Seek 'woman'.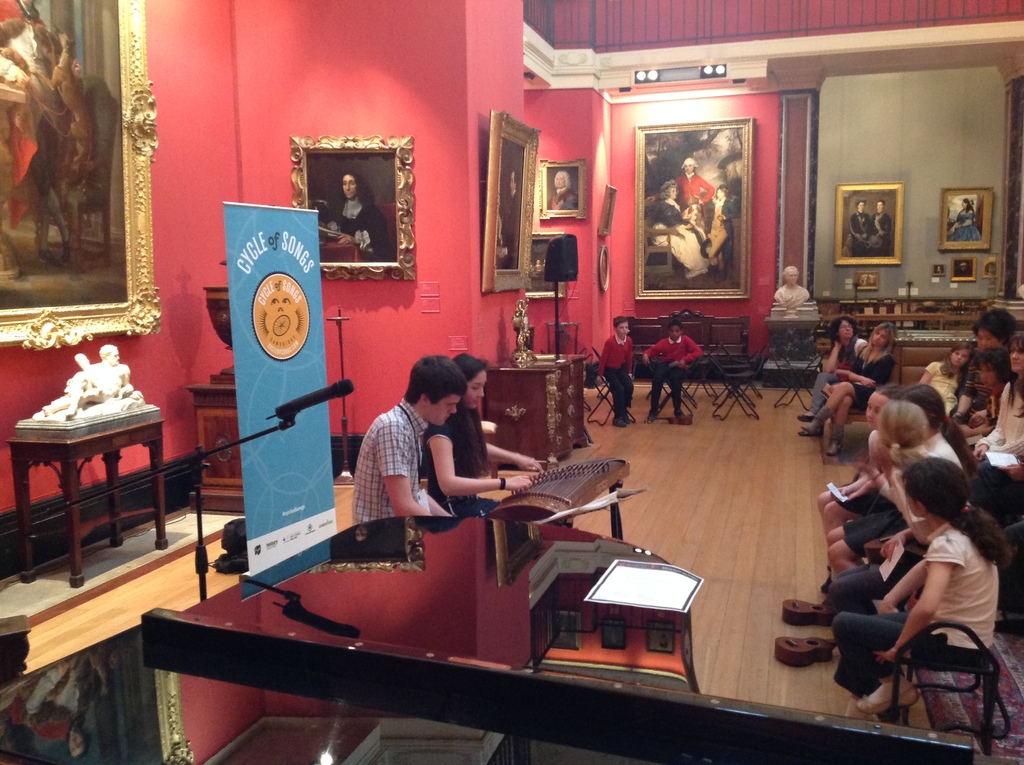
x1=947, y1=200, x2=981, y2=241.
